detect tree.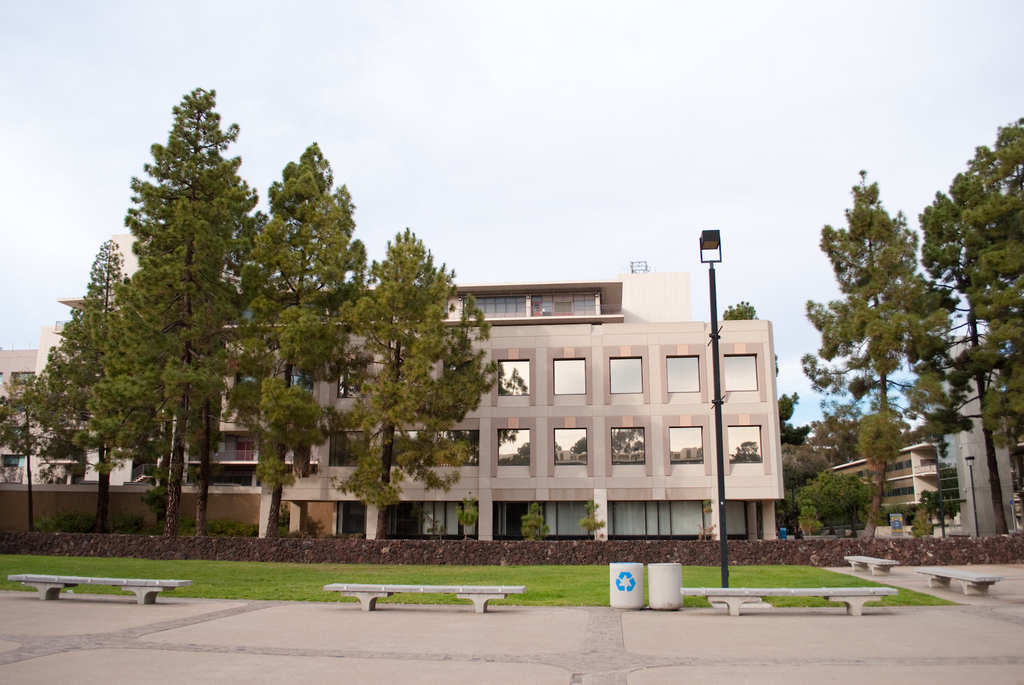
Detected at rect(328, 223, 500, 546).
